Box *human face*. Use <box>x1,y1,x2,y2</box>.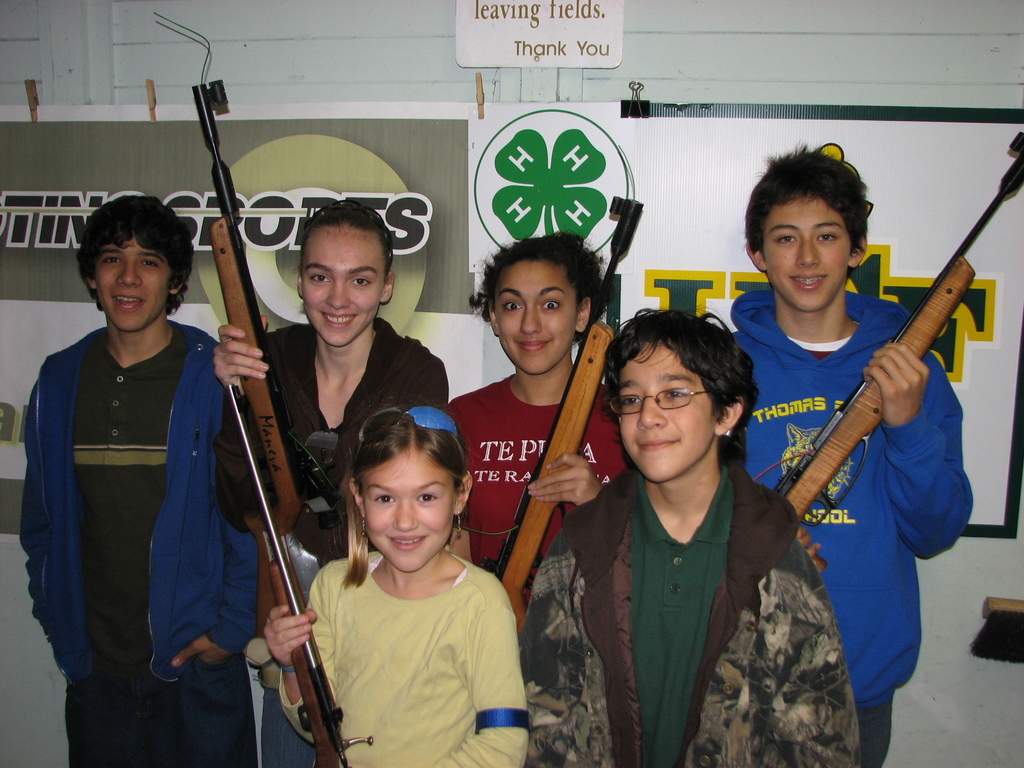
<box>93,236,172,328</box>.
